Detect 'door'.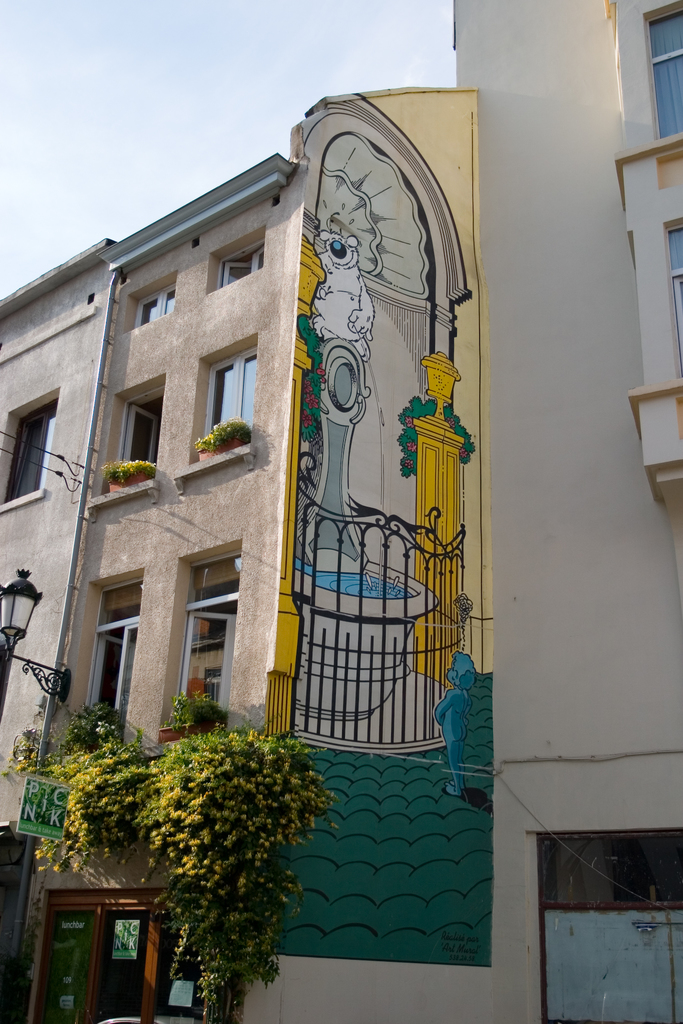
Detected at {"x1": 92, "y1": 632, "x2": 129, "y2": 718}.
